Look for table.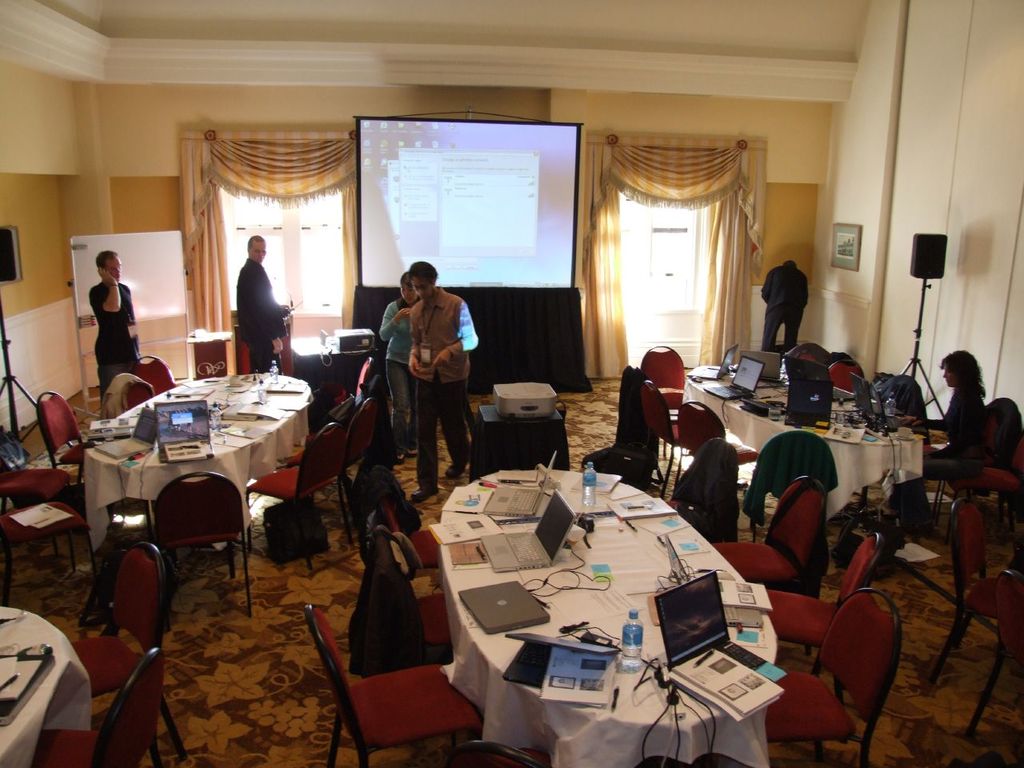
Found: 72 366 302 596.
